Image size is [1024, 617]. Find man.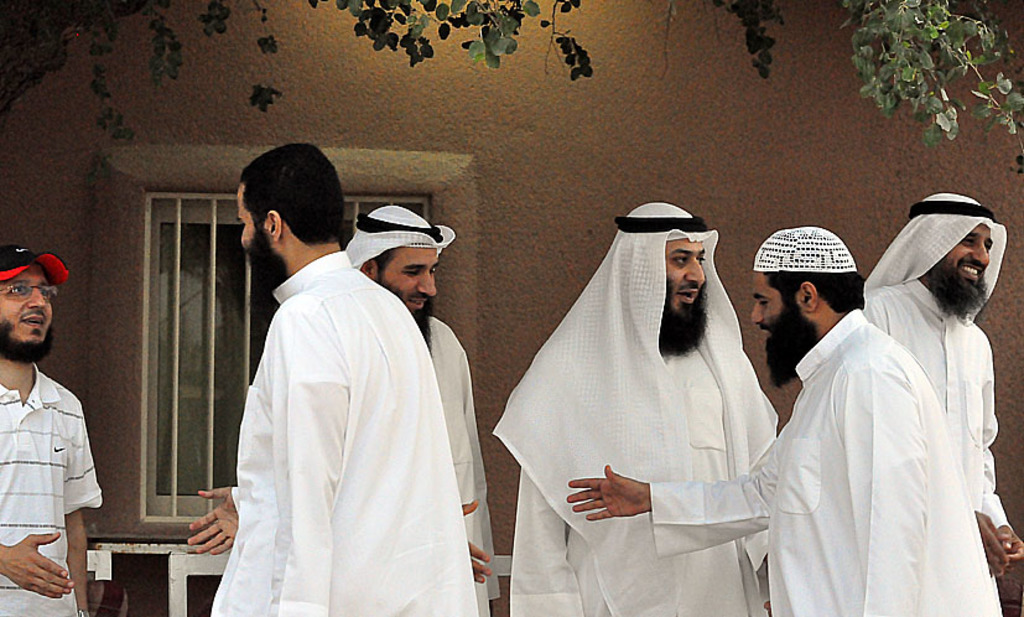
341/201/504/616.
